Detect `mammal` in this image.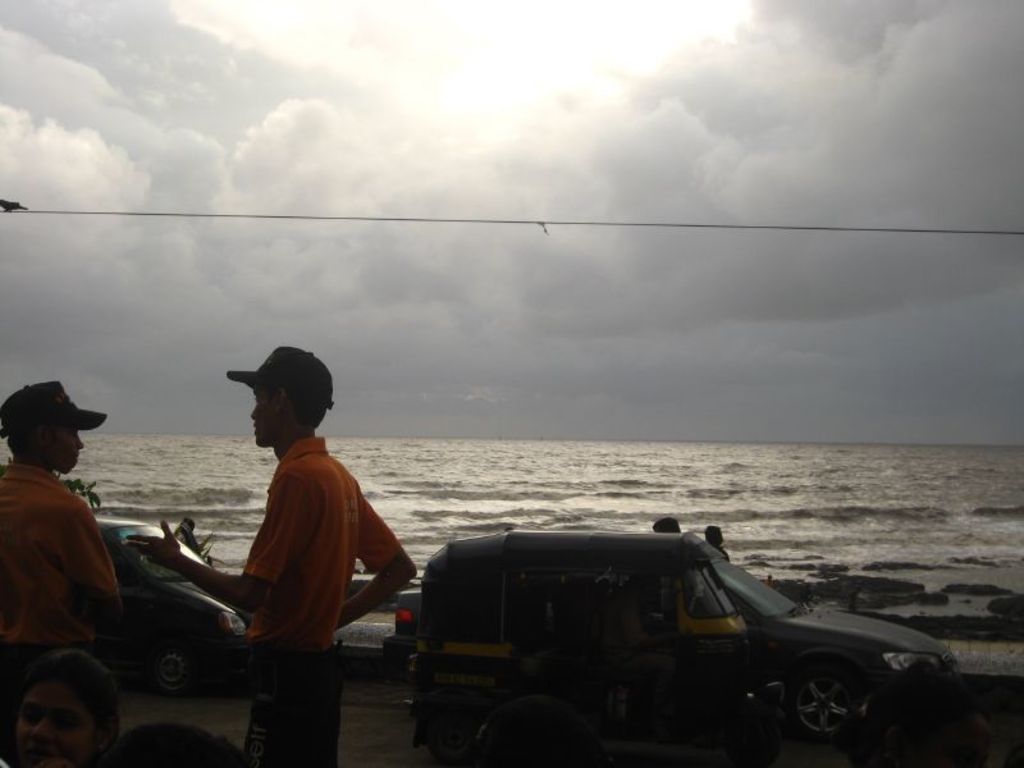
Detection: [608, 567, 678, 740].
